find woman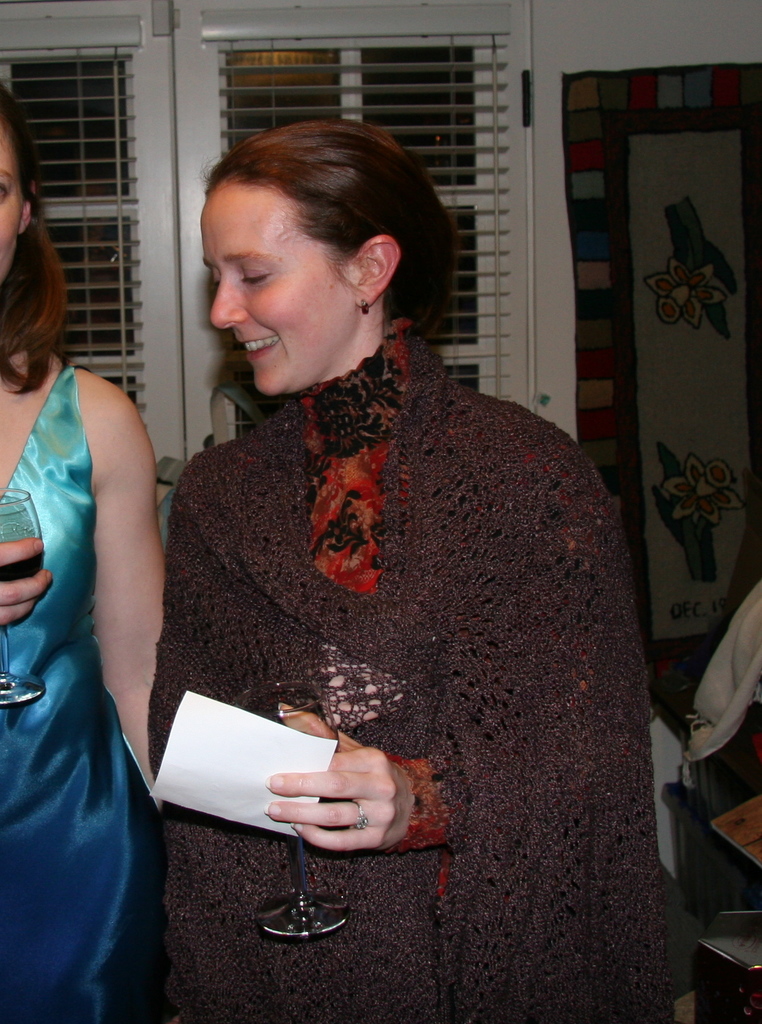
<region>130, 119, 685, 1019</region>
